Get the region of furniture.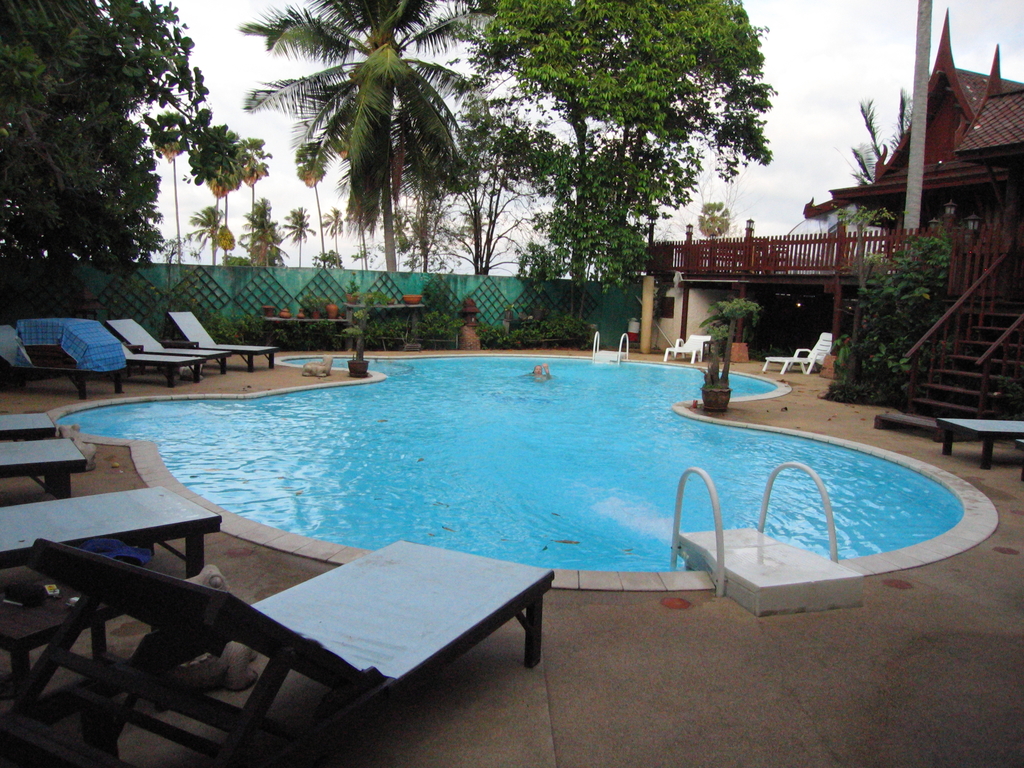
Rect(1014, 439, 1023, 480).
